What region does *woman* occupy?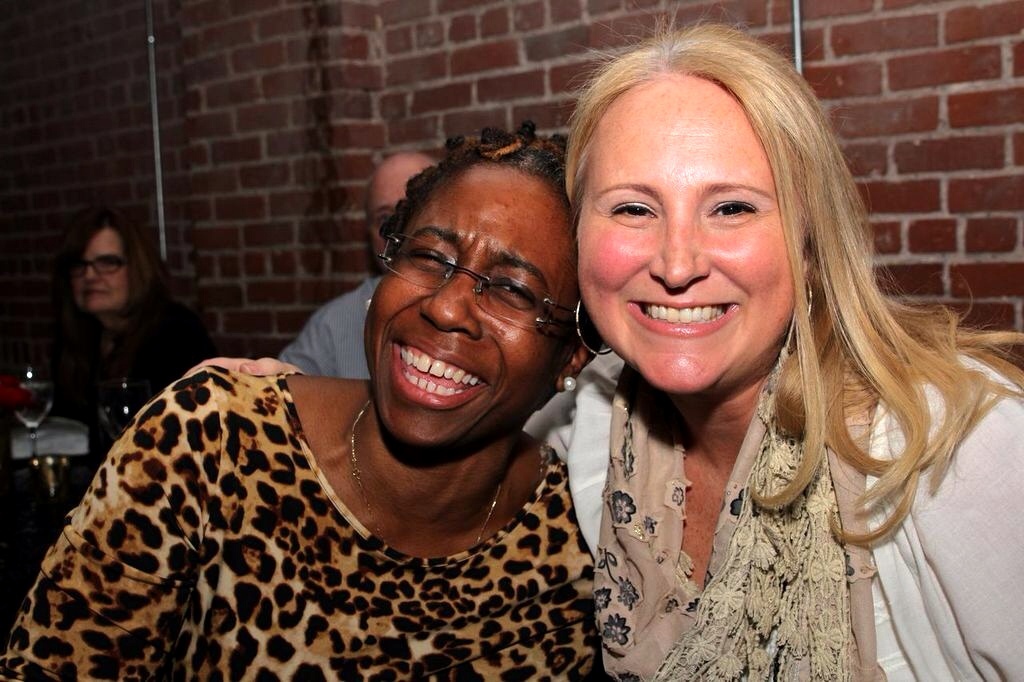
[43, 222, 215, 473].
